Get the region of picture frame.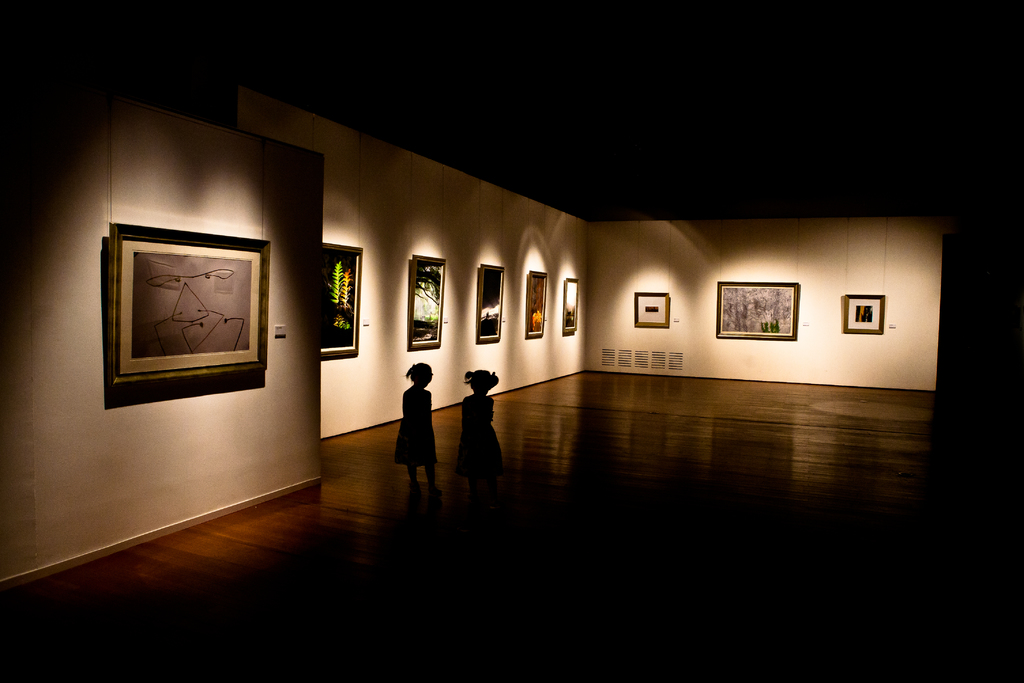
select_region(712, 281, 799, 338).
